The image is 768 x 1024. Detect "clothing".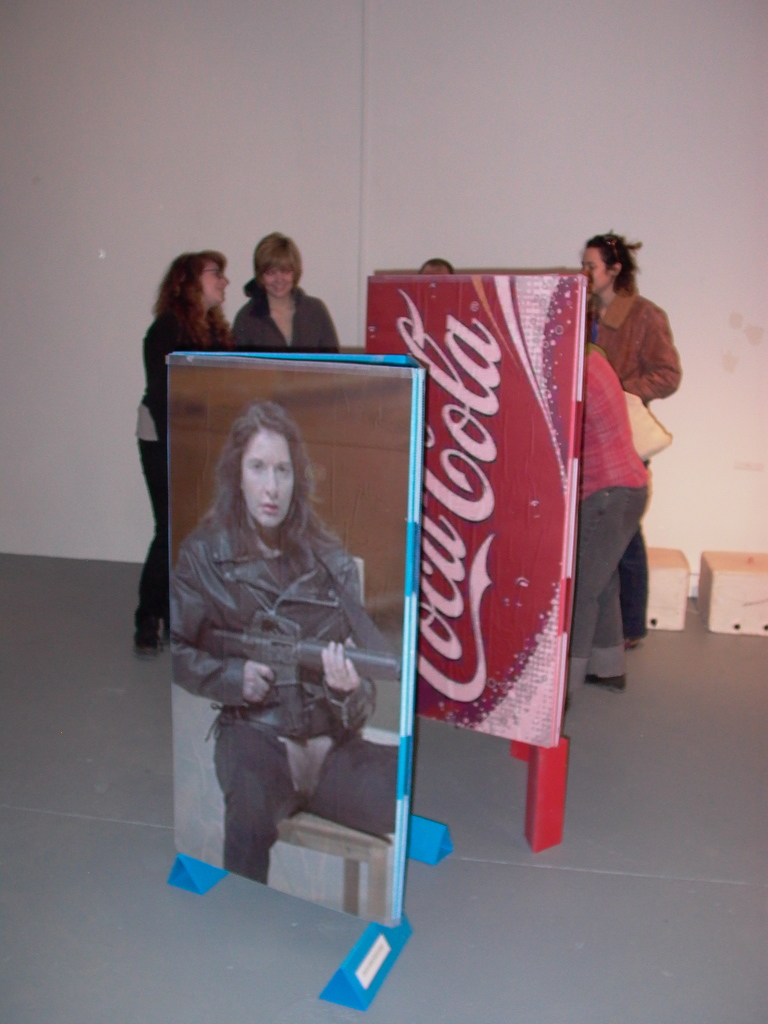
Detection: [166,458,386,862].
